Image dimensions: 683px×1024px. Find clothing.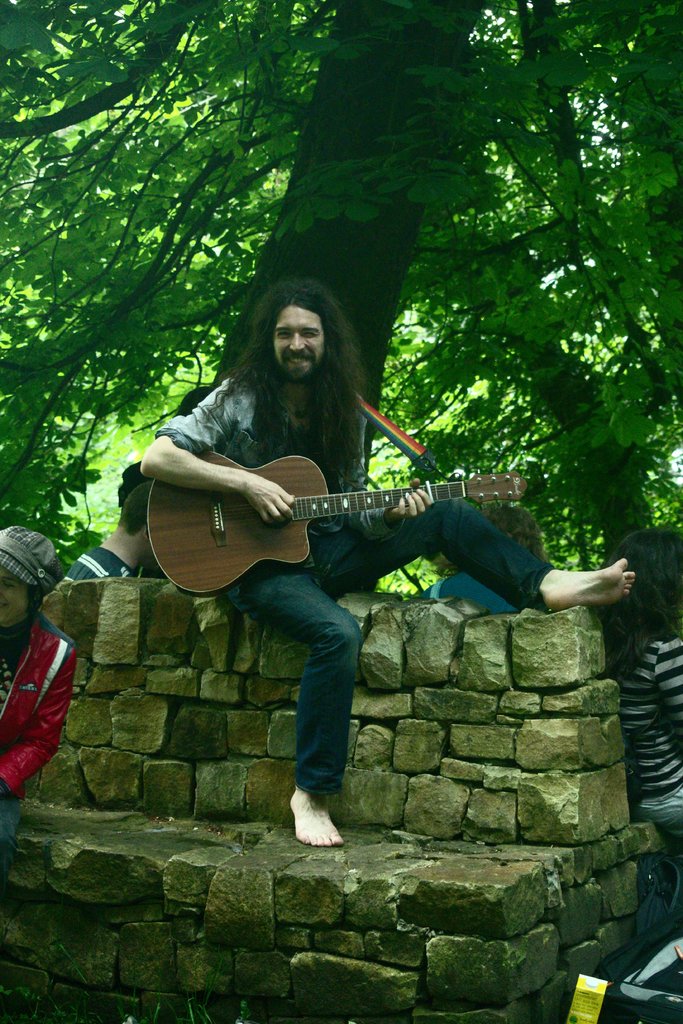
<region>616, 626, 682, 853</region>.
